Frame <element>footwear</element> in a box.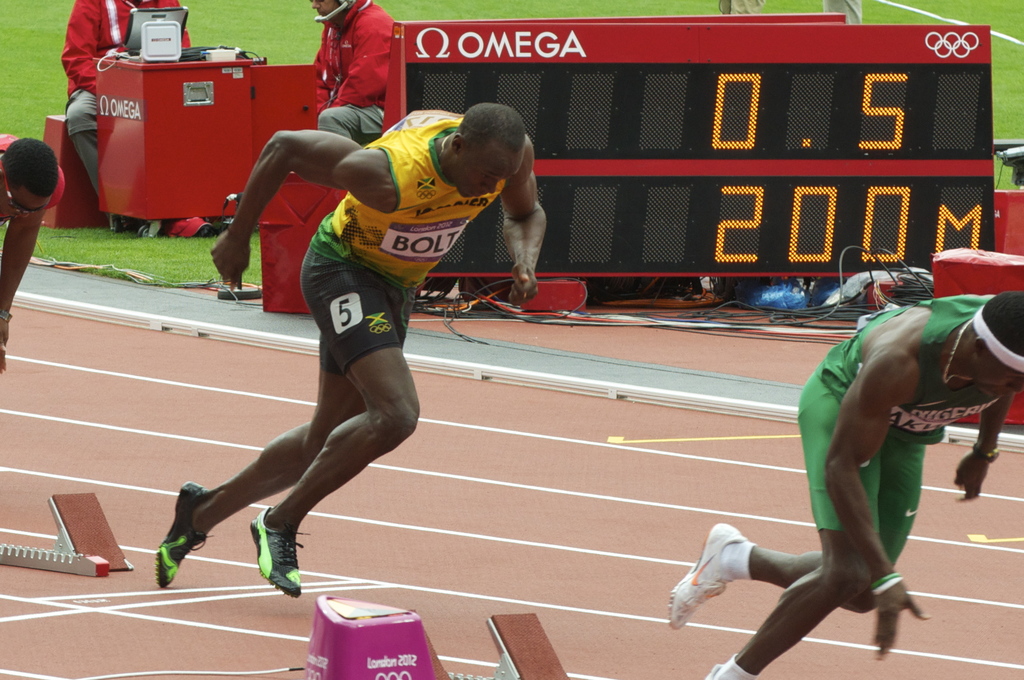
[155, 478, 211, 587].
